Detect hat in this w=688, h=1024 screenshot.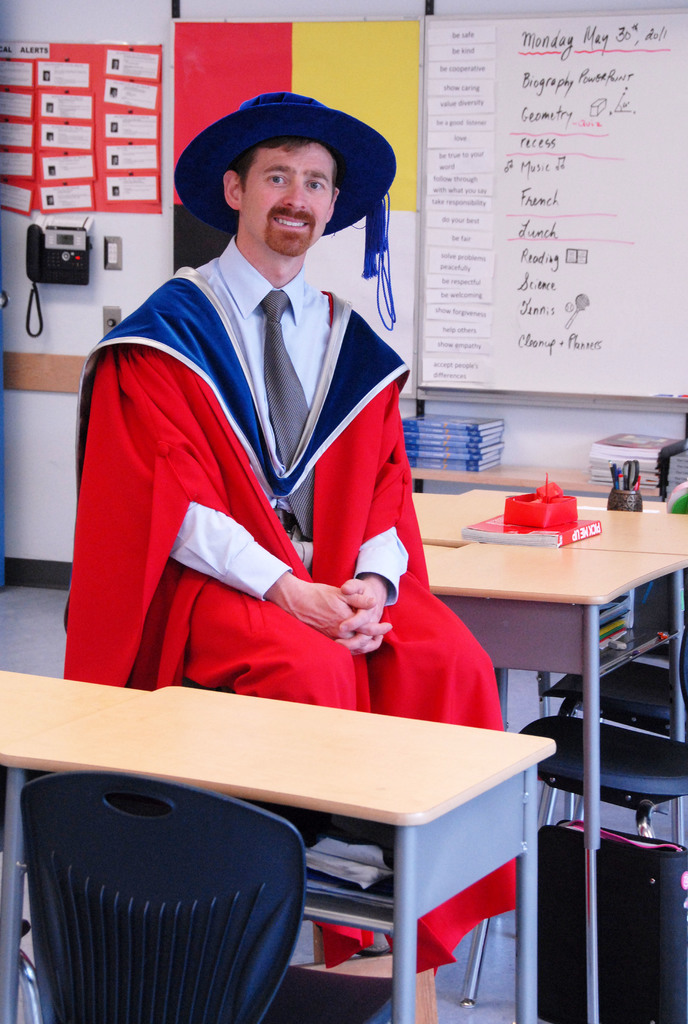
Detection: region(175, 91, 399, 331).
